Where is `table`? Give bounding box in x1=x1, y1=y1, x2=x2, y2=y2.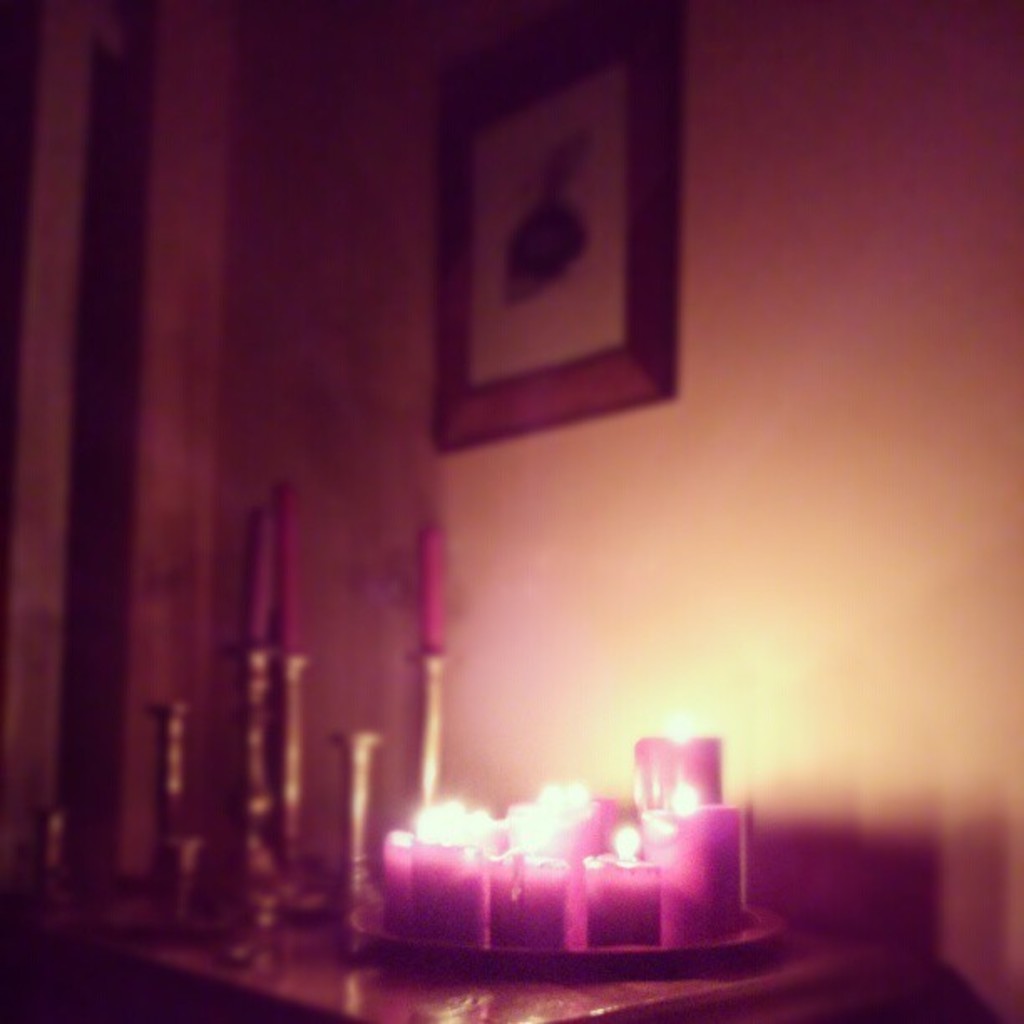
x1=5, y1=842, x2=895, y2=1022.
